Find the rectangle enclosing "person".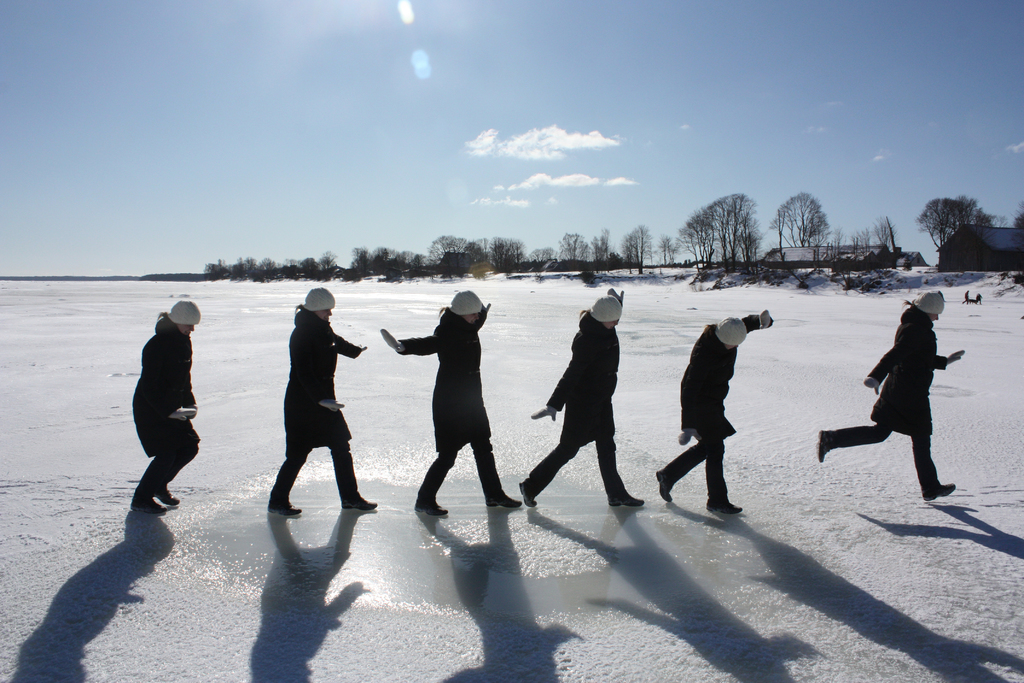
{"x1": 656, "y1": 309, "x2": 772, "y2": 513}.
